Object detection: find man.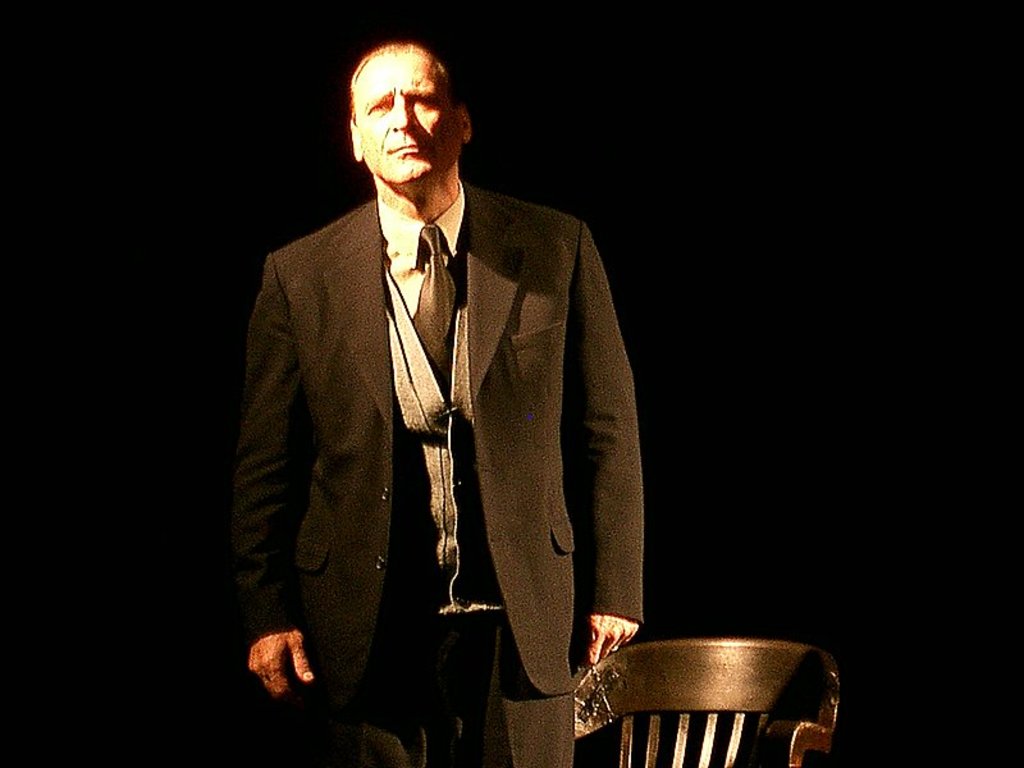
[left=228, top=40, right=653, bottom=745].
